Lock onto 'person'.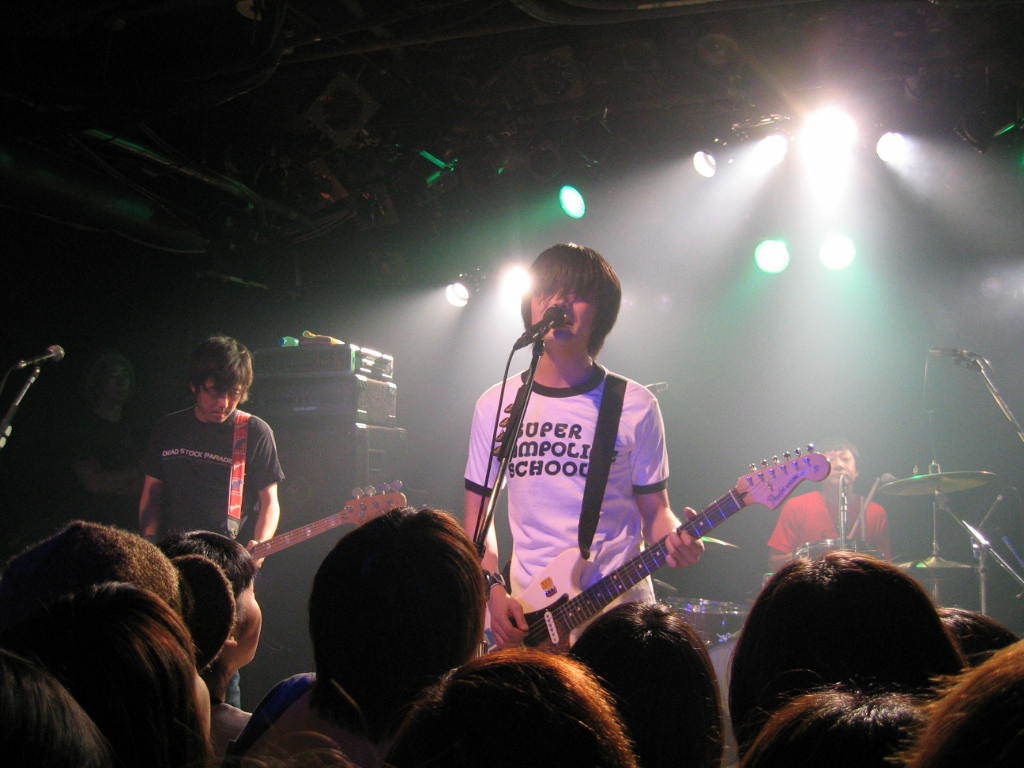
Locked: l=67, t=348, r=153, b=533.
